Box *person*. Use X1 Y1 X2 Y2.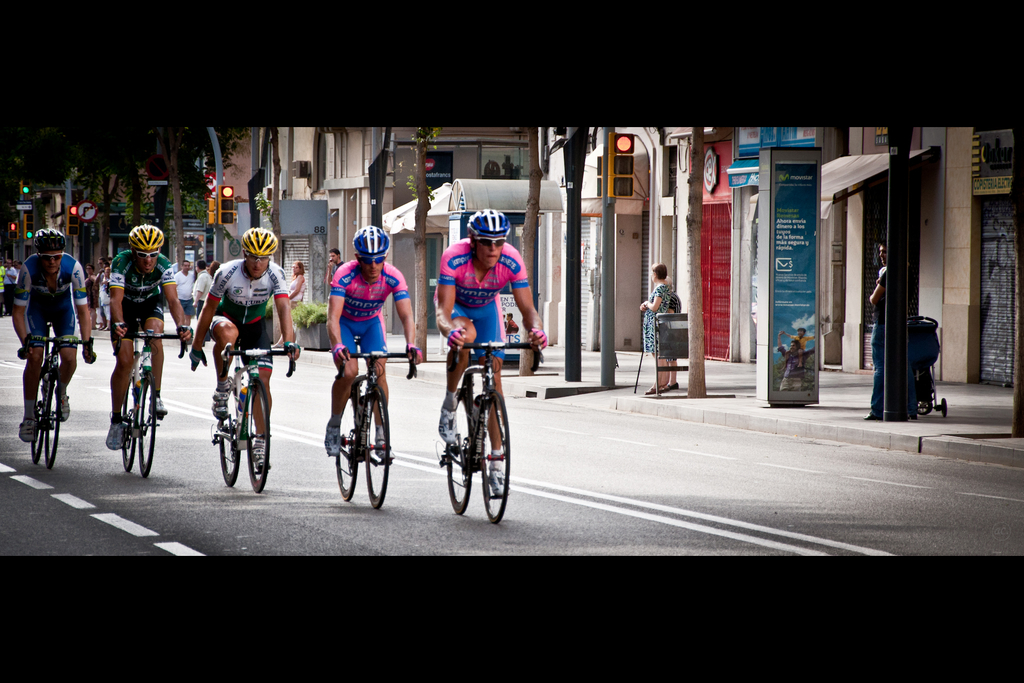
772 325 814 390.
